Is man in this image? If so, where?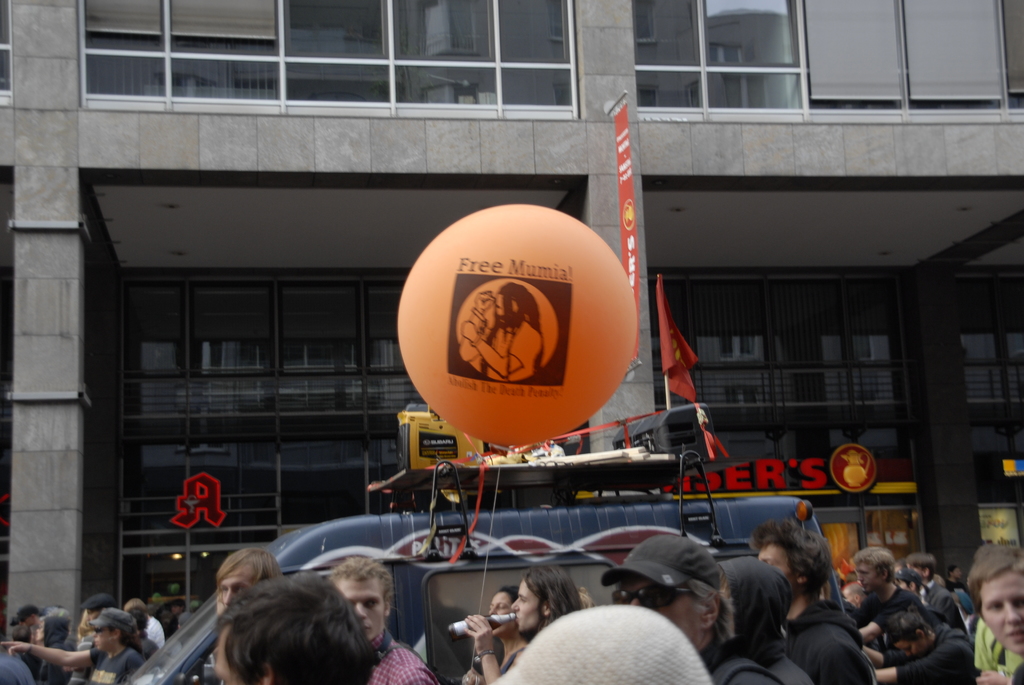
Yes, at <bbox>212, 571, 381, 684</bbox>.
